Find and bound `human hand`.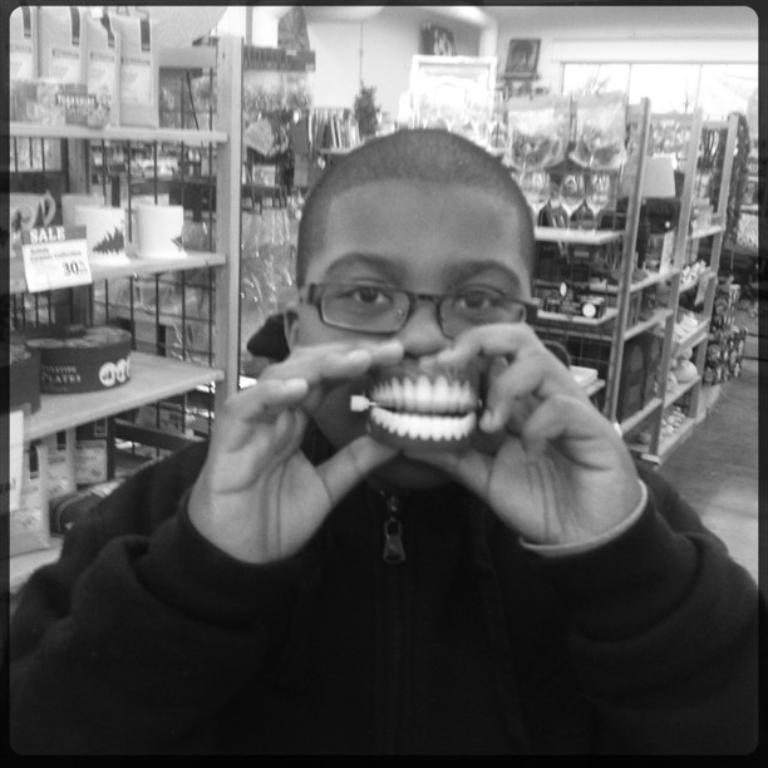
Bound: l=439, t=314, r=641, b=547.
